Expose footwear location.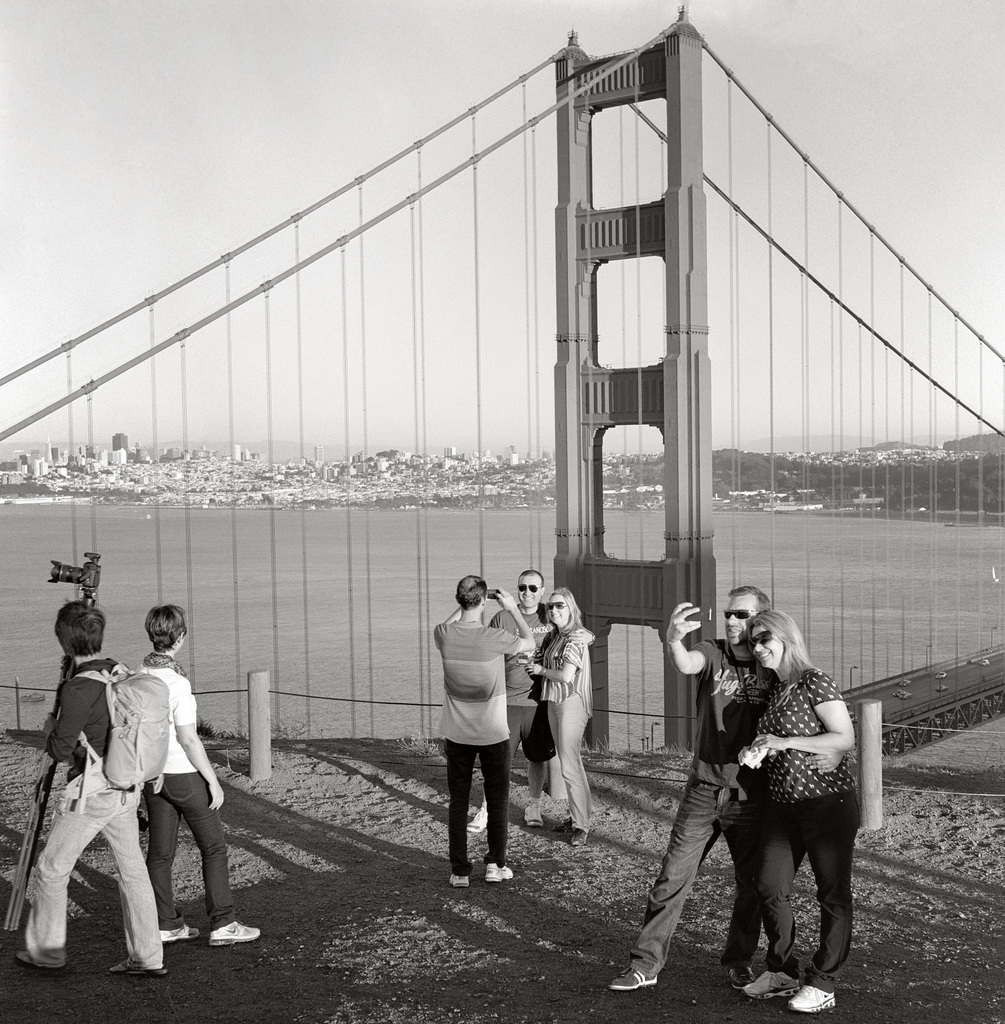
Exposed at <box>749,967,786,1005</box>.
